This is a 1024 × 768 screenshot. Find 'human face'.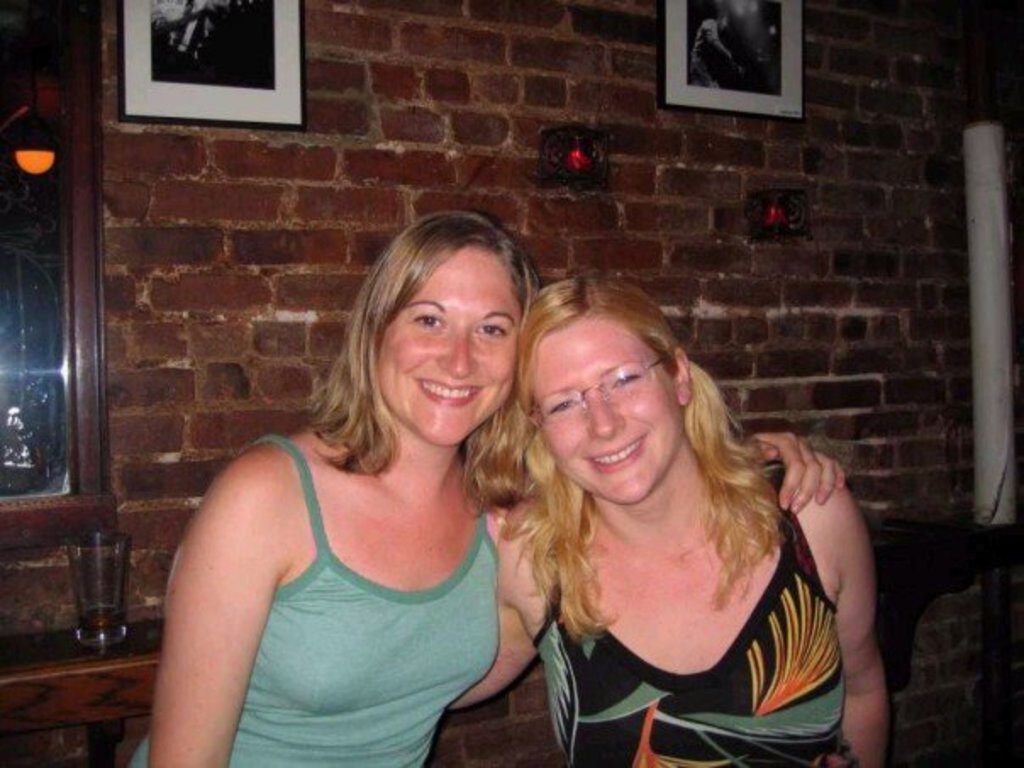
Bounding box: rect(534, 317, 680, 507).
